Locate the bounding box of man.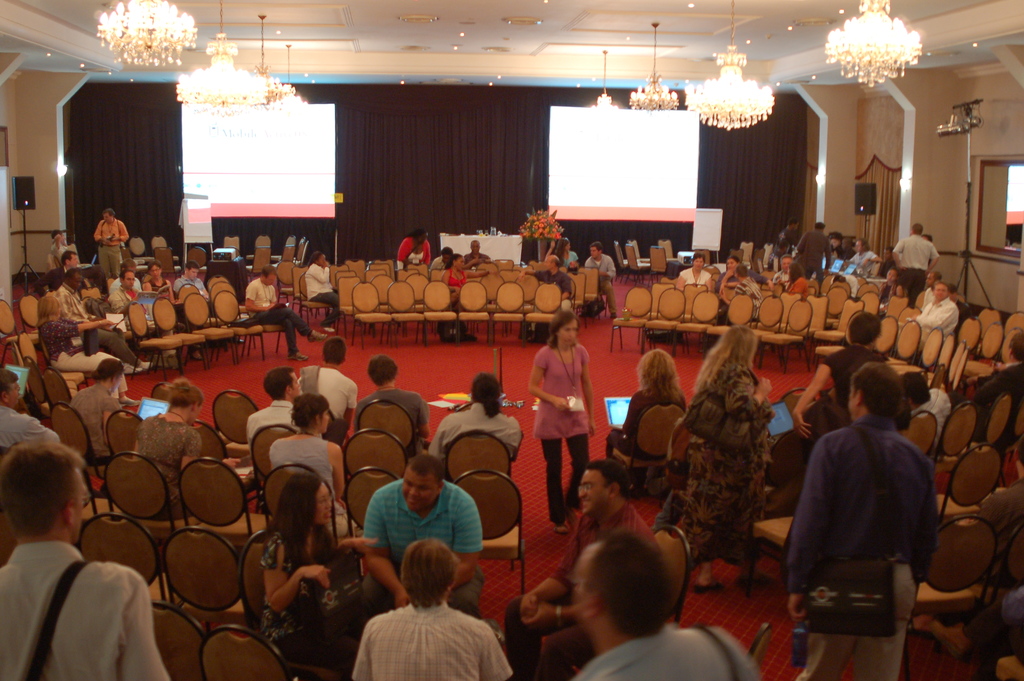
Bounding box: crop(787, 220, 826, 290).
